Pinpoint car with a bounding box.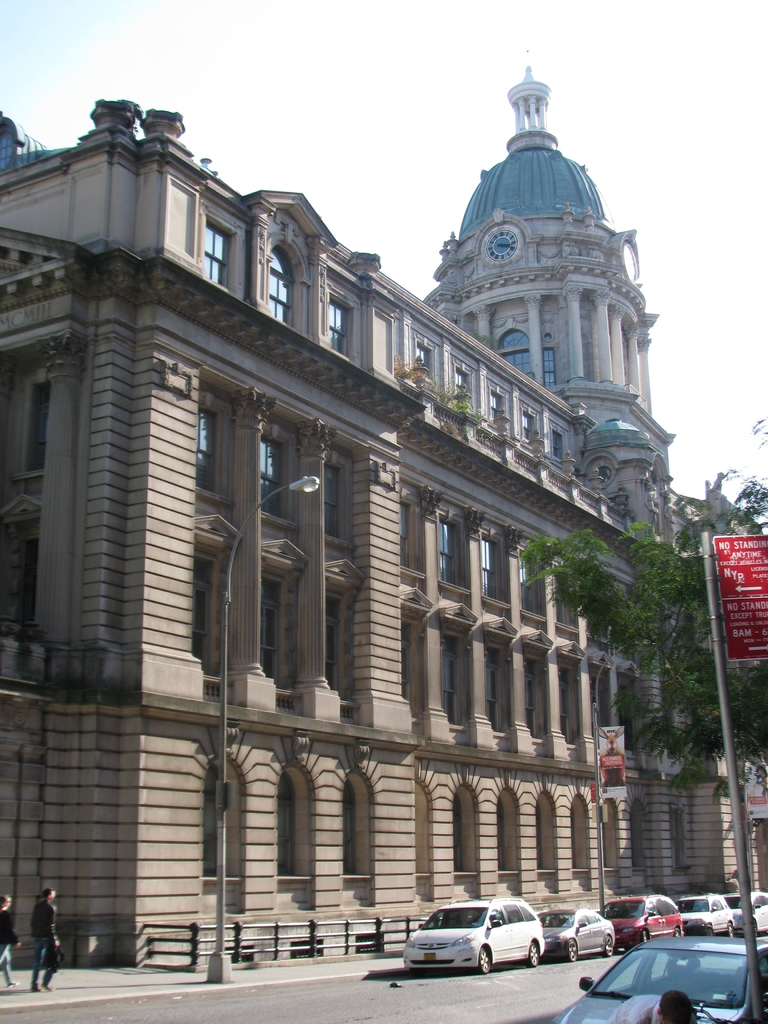
left=728, top=890, right=767, bottom=939.
